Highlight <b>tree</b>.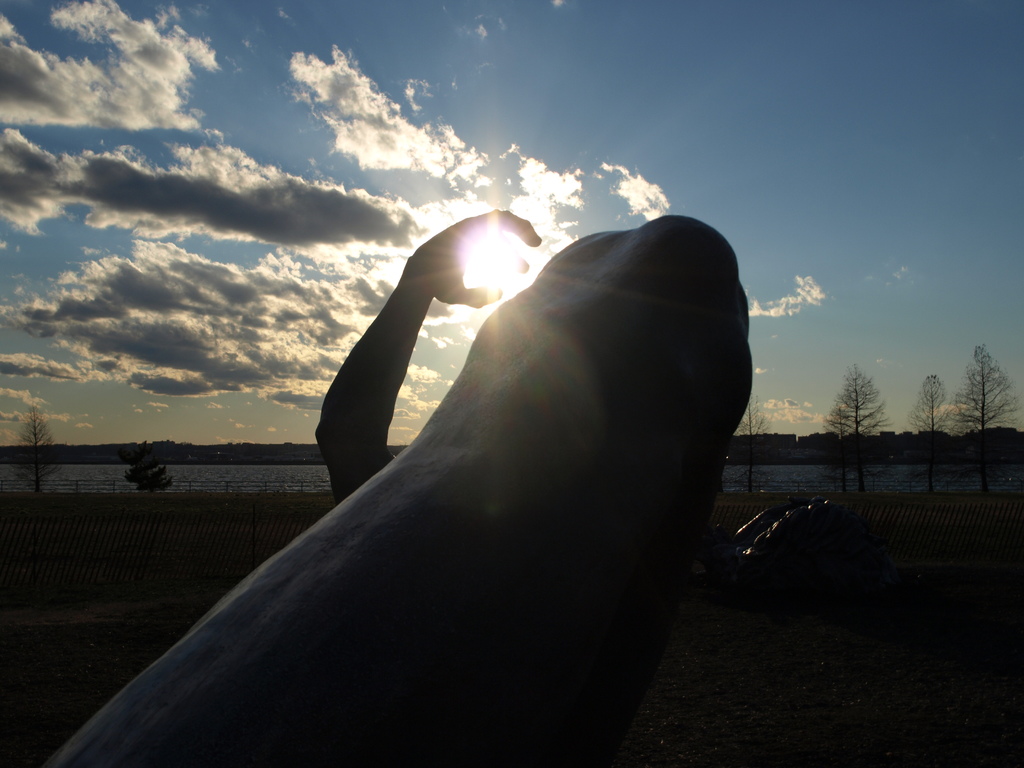
Highlighted region: [left=827, top=365, right=893, bottom=495].
